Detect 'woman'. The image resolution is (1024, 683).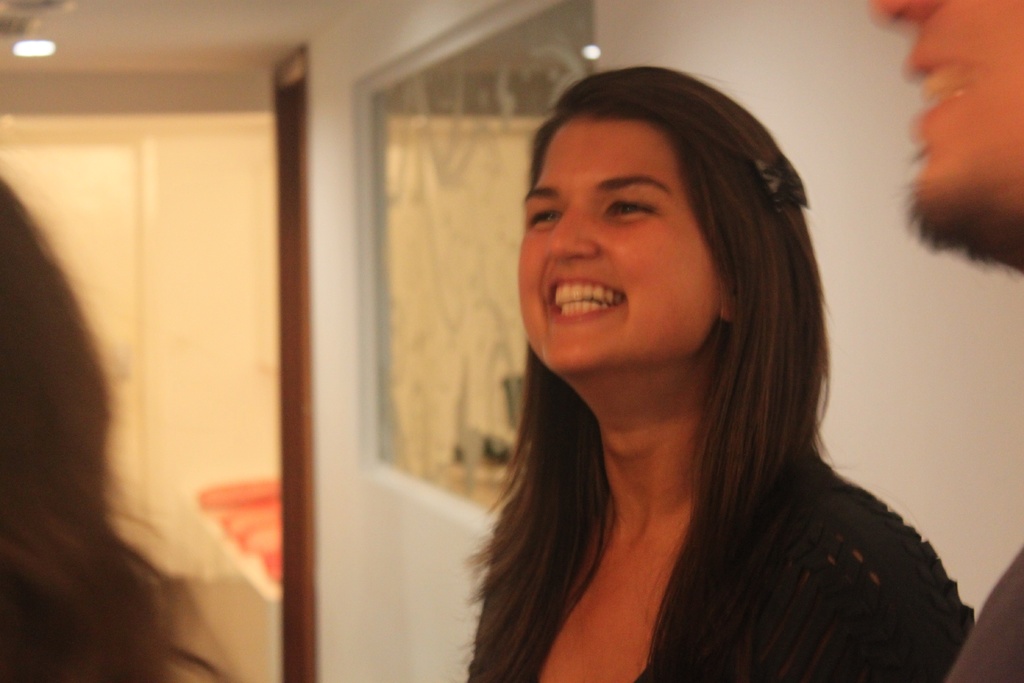
454:67:986:682.
